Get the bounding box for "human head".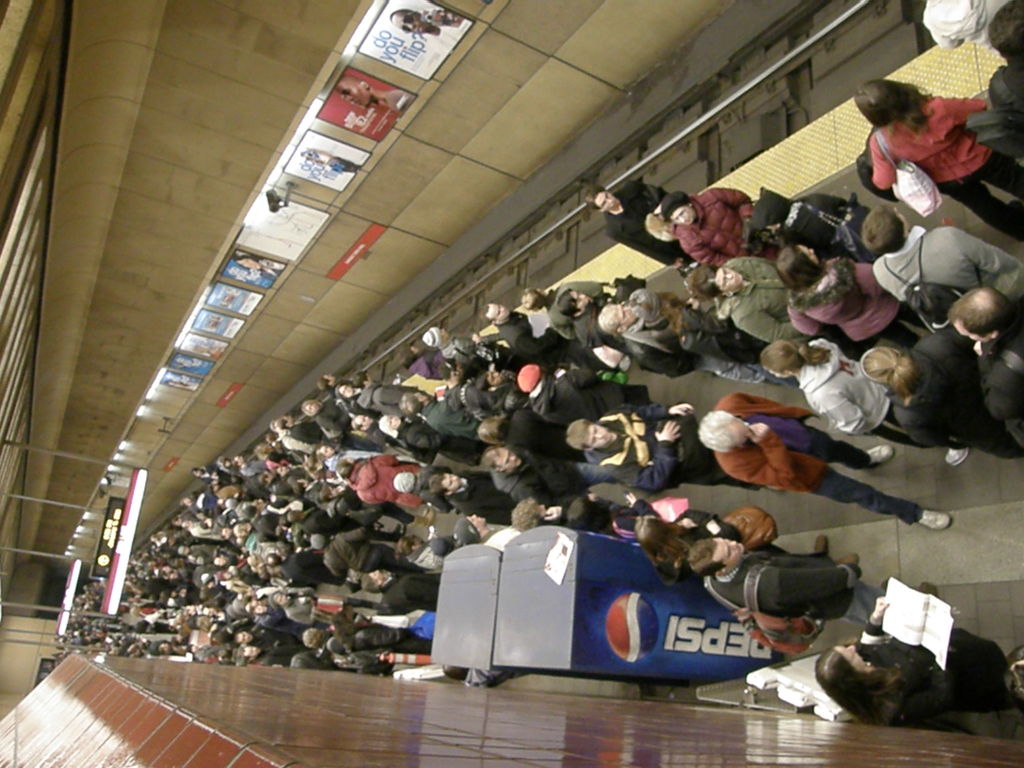
x1=378 y1=415 x2=401 y2=431.
